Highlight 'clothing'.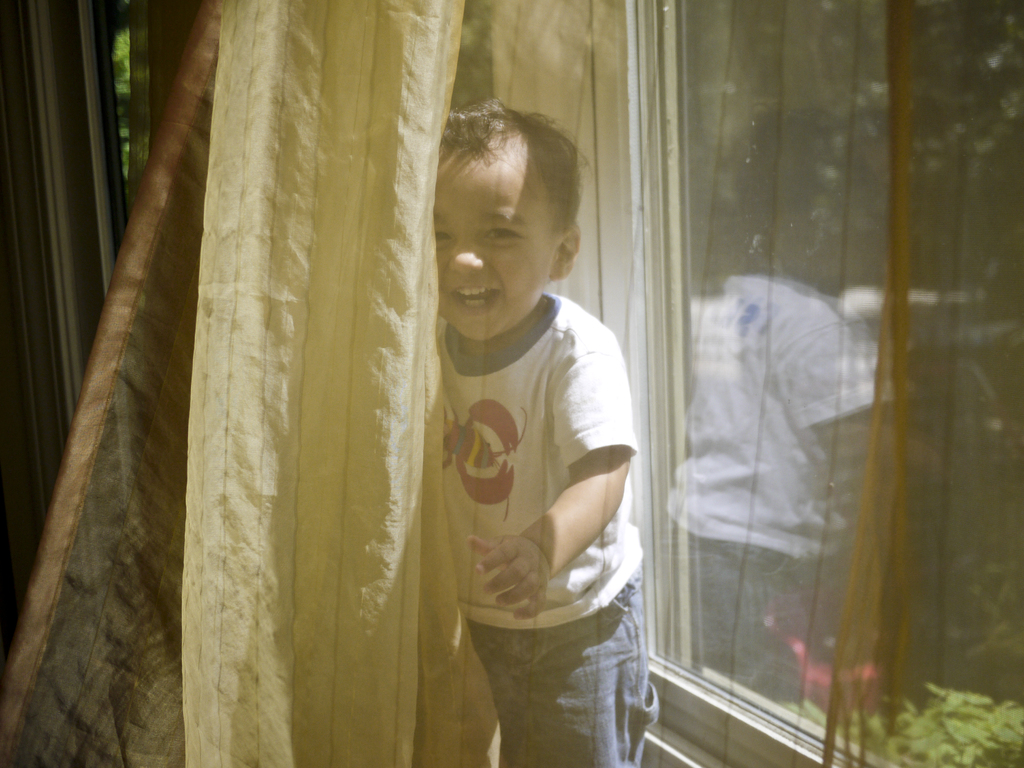
Highlighted region: (left=431, top=291, right=662, bottom=767).
